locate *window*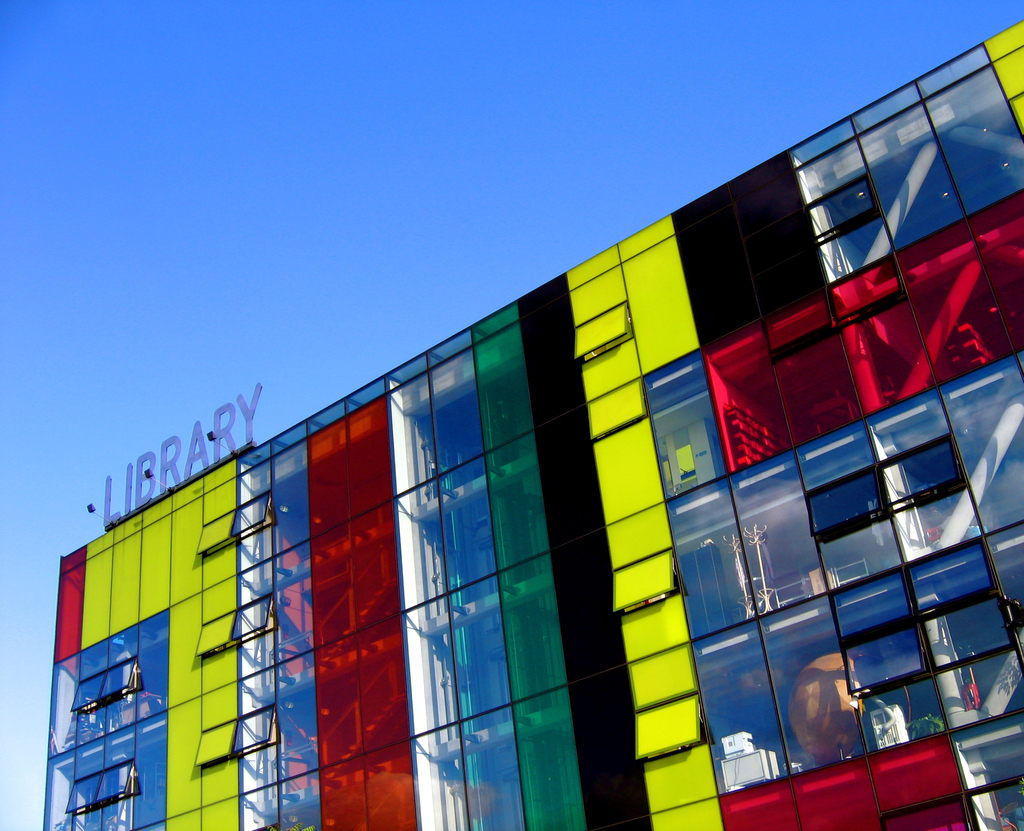
select_region(803, 427, 972, 545)
